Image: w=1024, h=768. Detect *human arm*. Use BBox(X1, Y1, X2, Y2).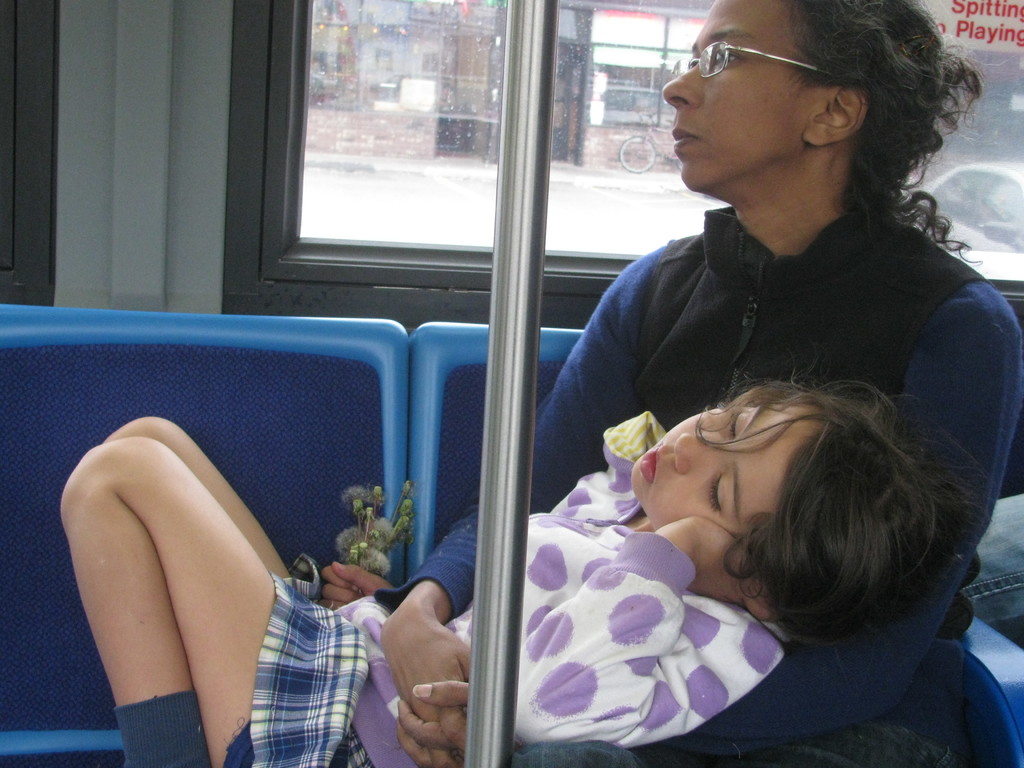
BBox(398, 270, 1023, 736).
